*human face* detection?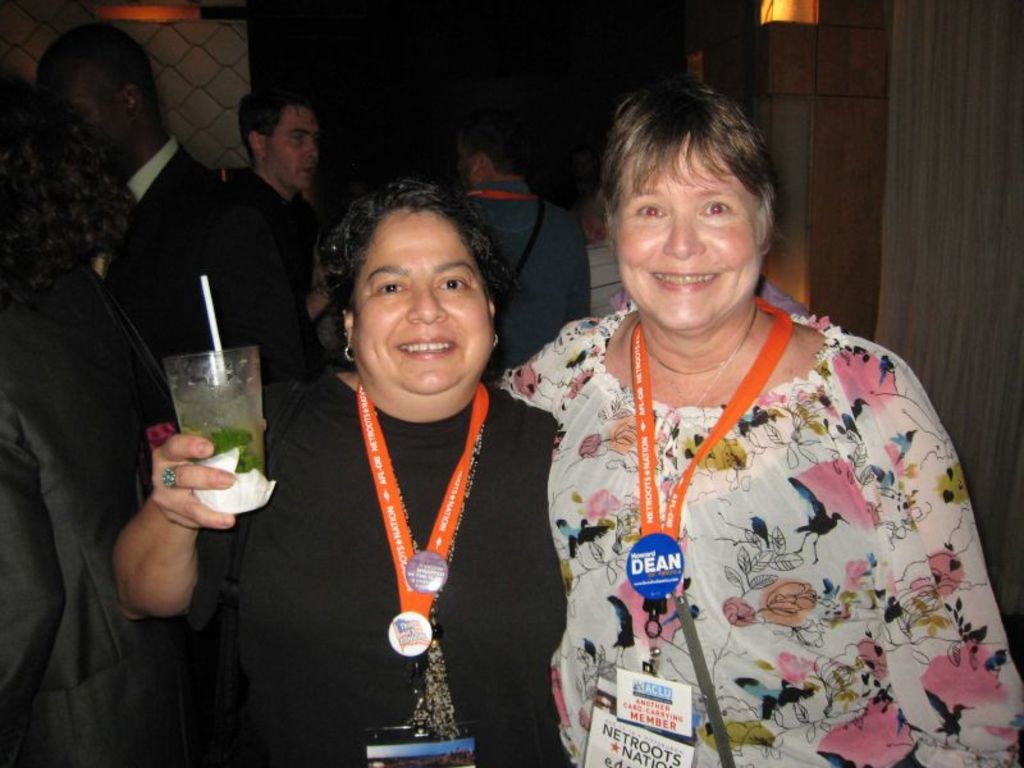
{"x1": 617, "y1": 132, "x2": 763, "y2": 328}
